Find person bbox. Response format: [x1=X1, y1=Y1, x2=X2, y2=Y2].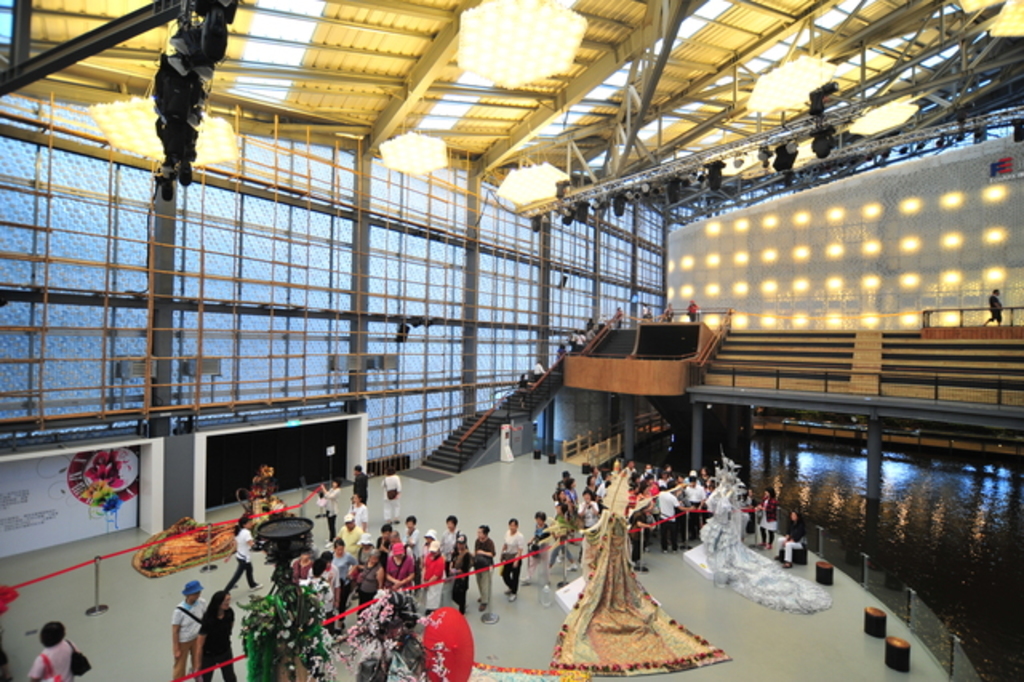
[x1=382, y1=461, x2=411, y2=525].
